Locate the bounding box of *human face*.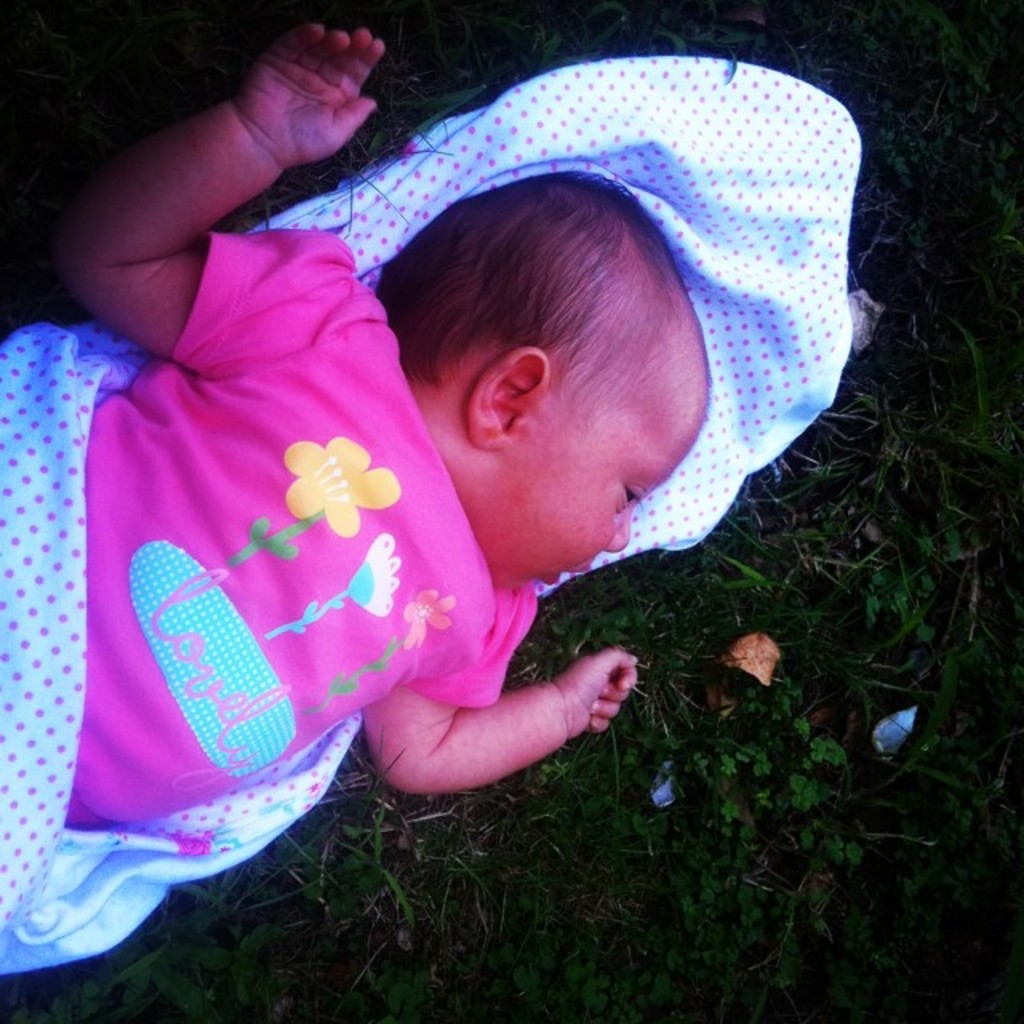
Bounding box: [501, 318, 699, 584].
